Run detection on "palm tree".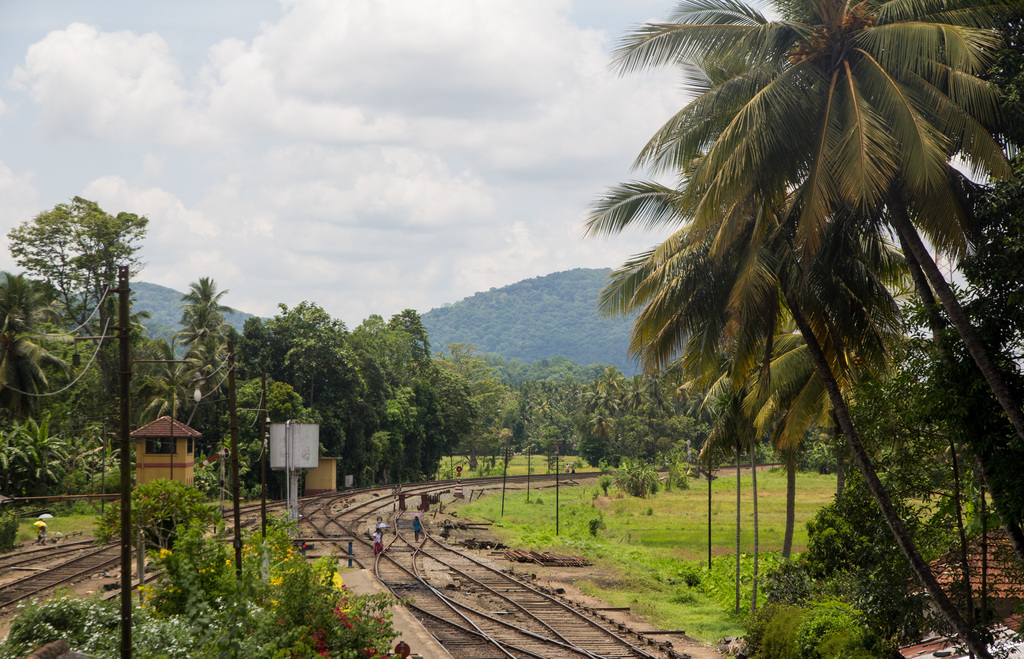
Result: left=685, top=316, right=831, bottom=551.
